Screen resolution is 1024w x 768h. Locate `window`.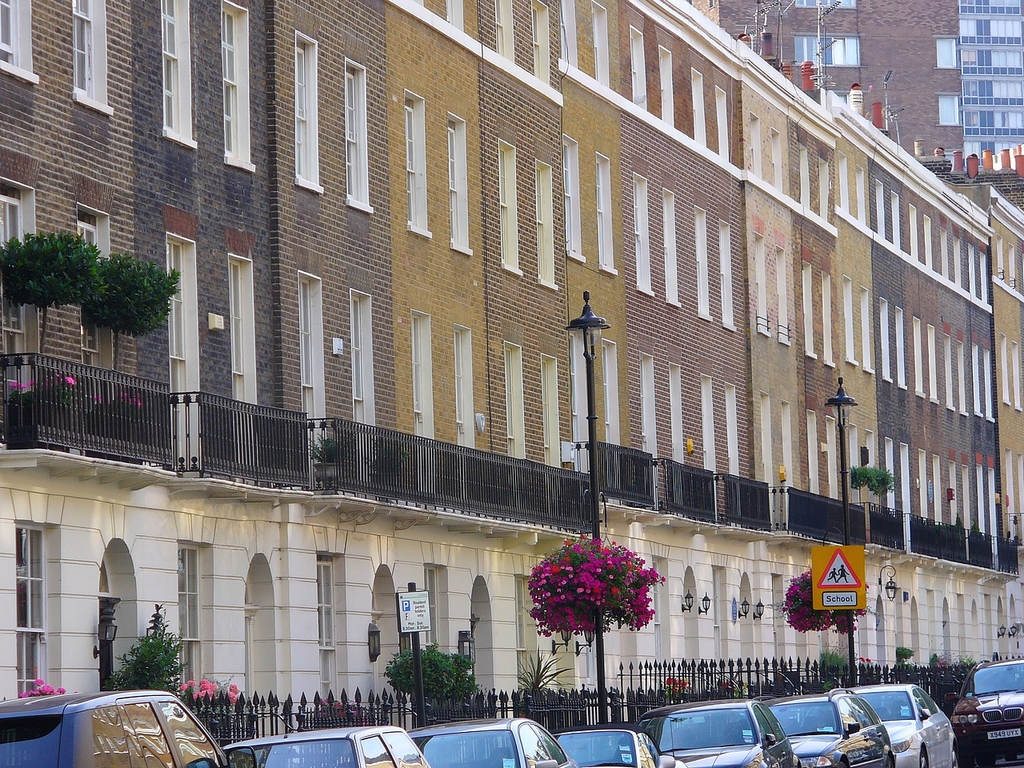
<bbox>496, 0, 504, 52</bbox>.
